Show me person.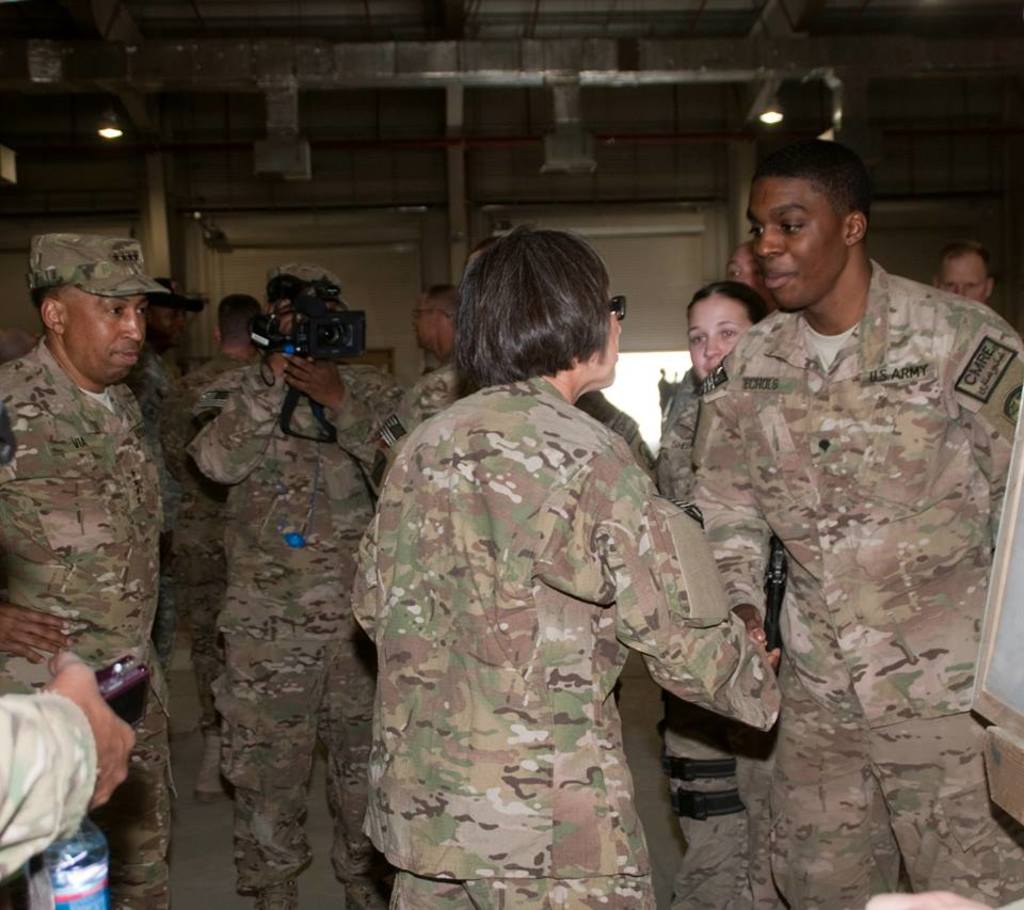
person is here: 196,271,403,909.
